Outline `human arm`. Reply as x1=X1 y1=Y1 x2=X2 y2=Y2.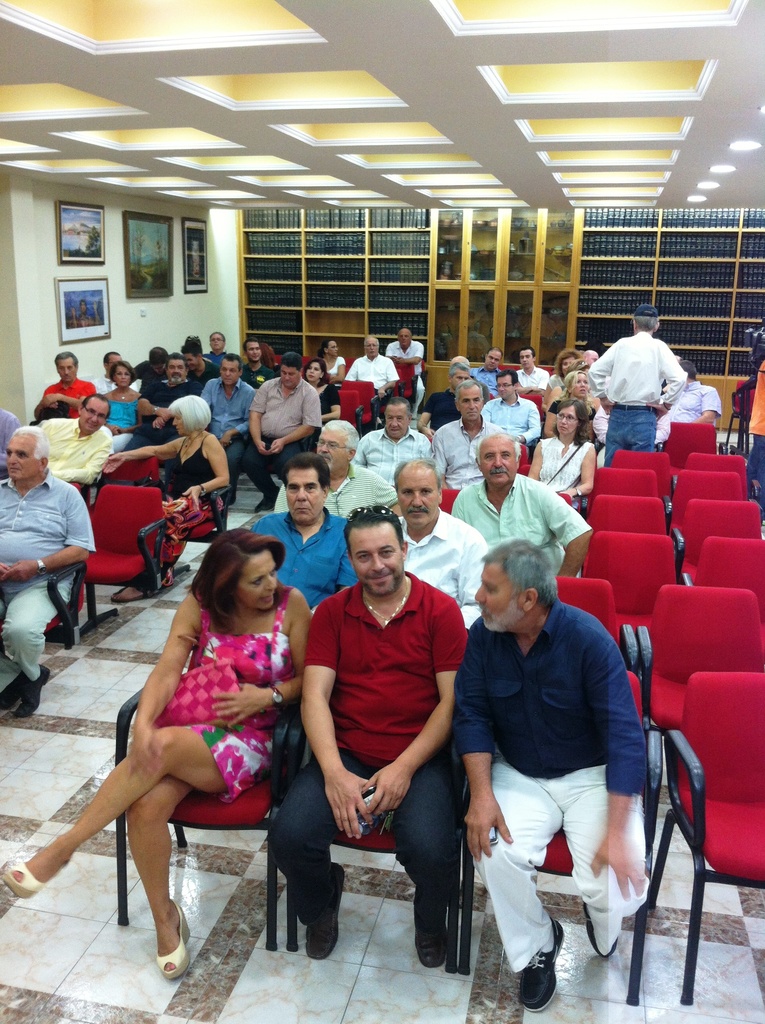
x1=95 y1=433 x2=181 y2=470.
